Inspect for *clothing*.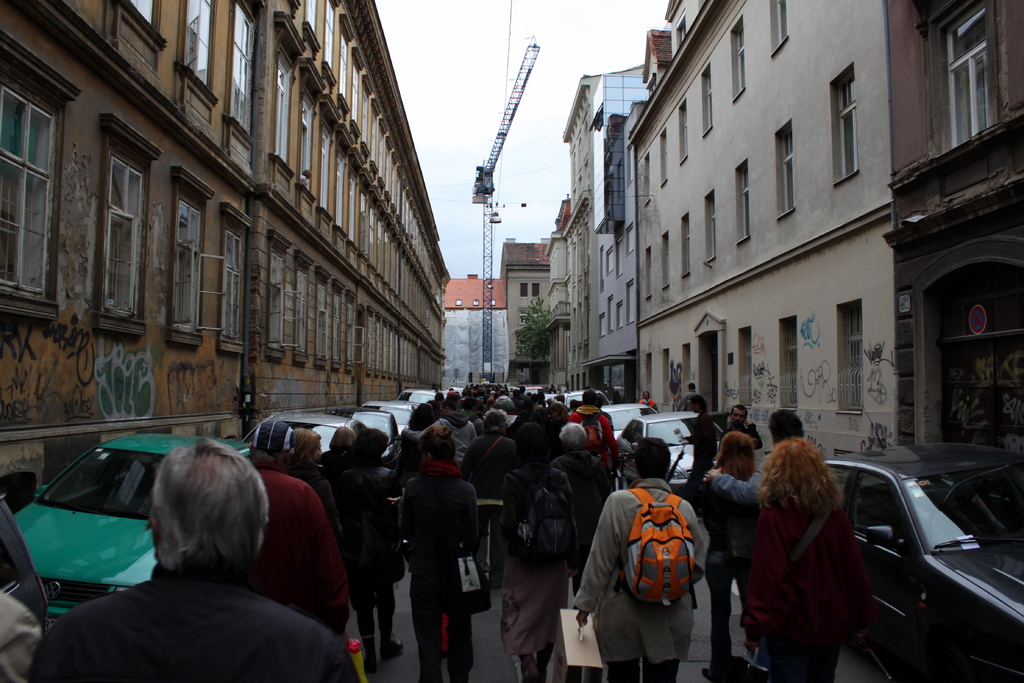
Inspection: {"x1": 497, "y1": 458, "x2": 581, "y2": 678}.
